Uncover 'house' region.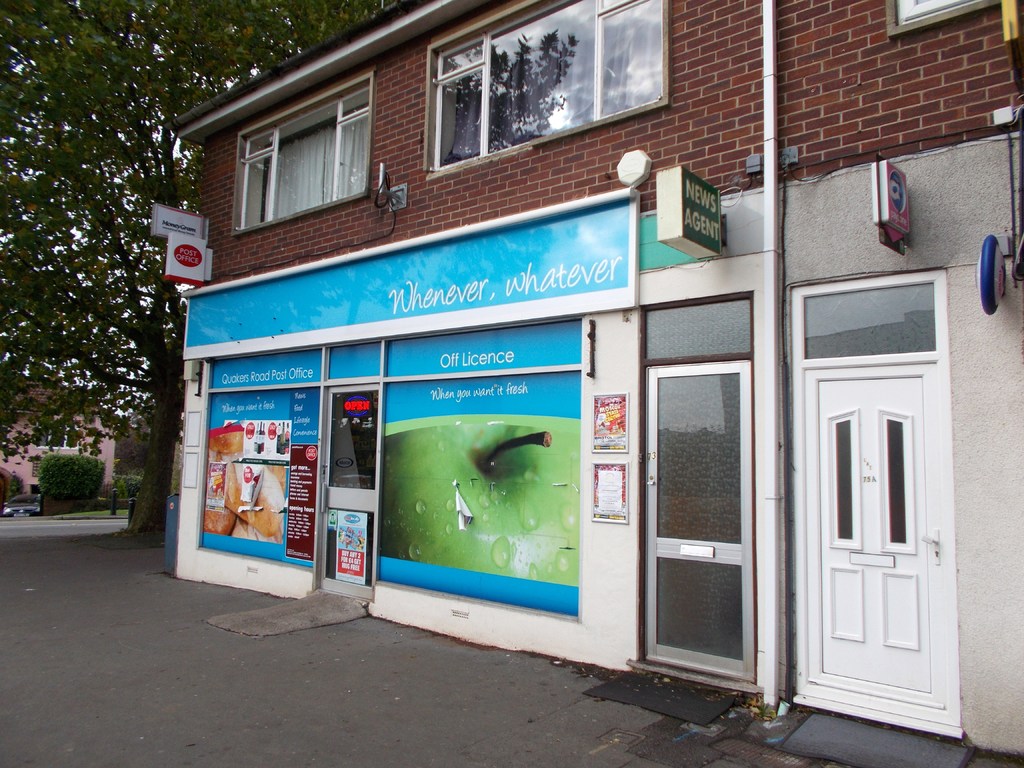
Uncovered: crop(168, 0, 1023, 761).
